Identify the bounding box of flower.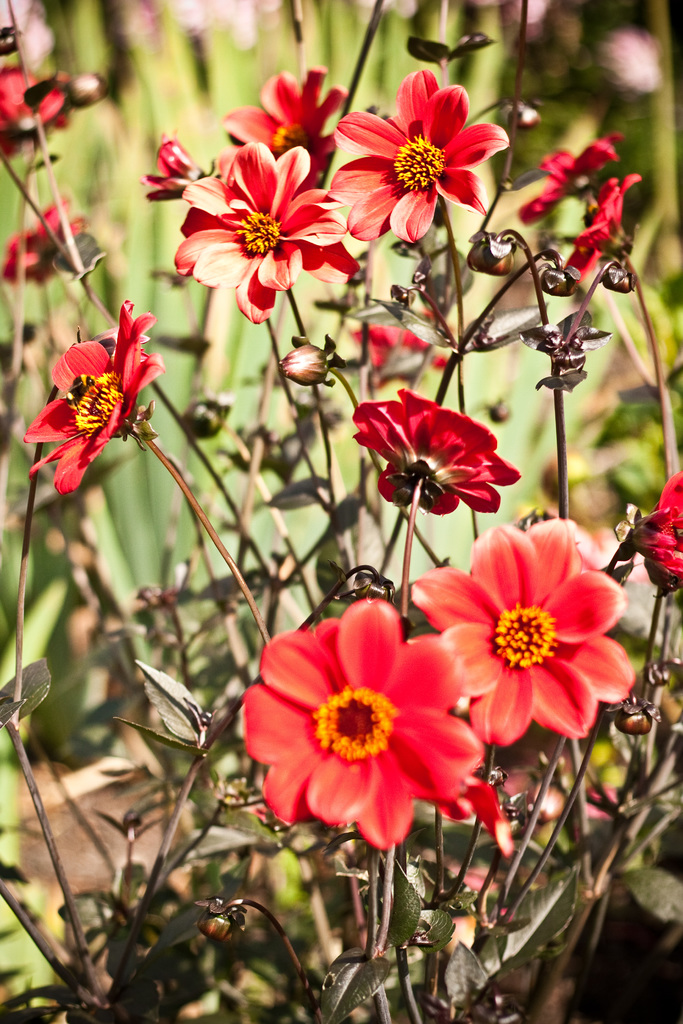
{"left": 345, "top": 383, "right": 516, "bottom": 516}.
